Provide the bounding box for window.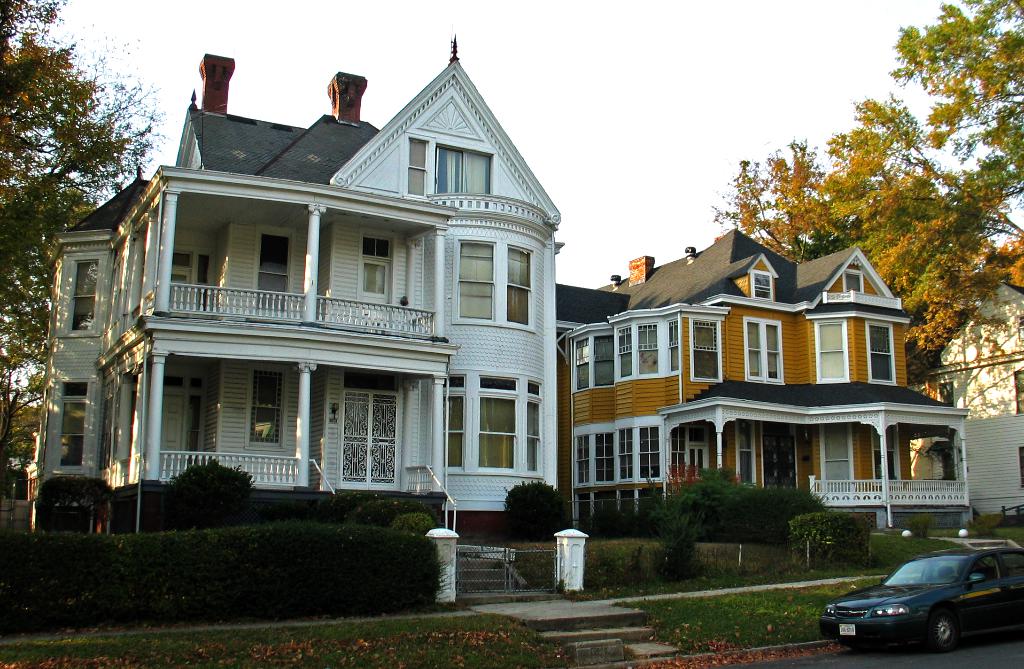
crop(356, 258, 388, 298).
